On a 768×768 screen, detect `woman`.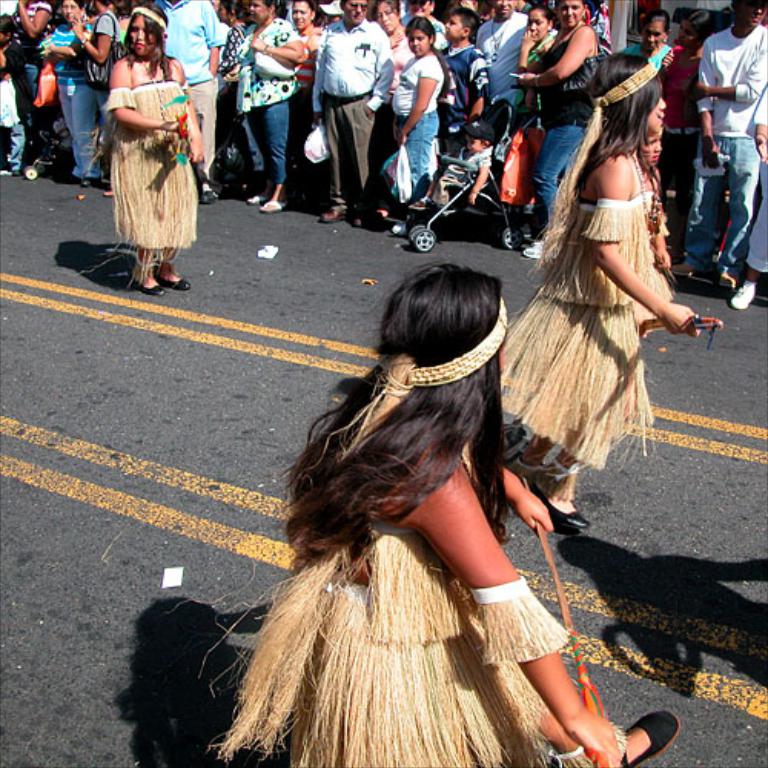
214/0/255/68.
